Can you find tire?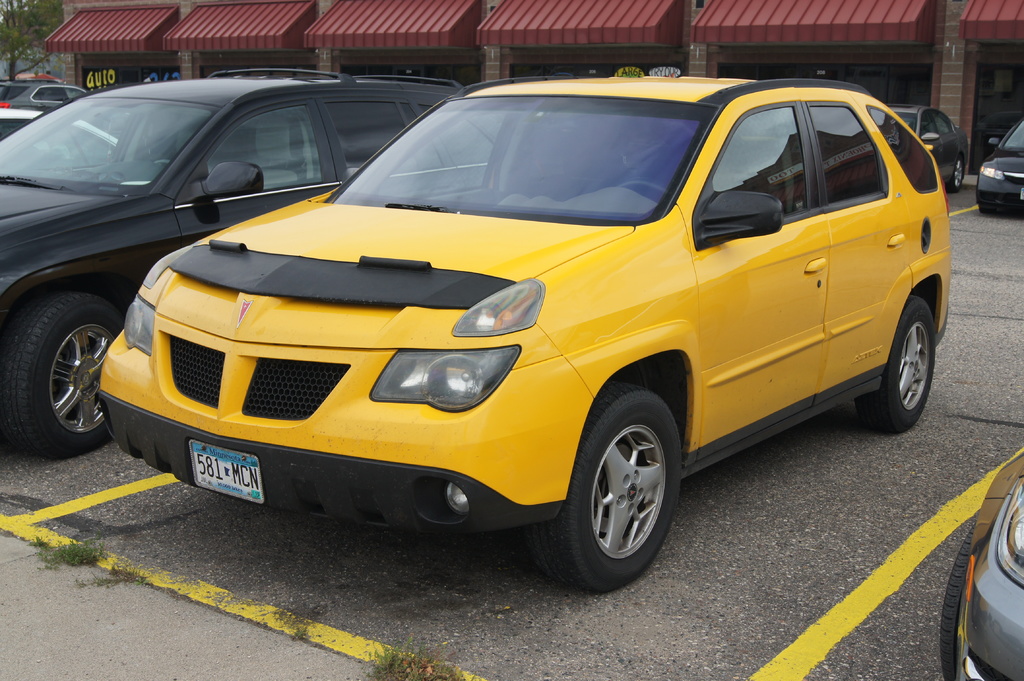
Yes, bounding box: bbox=[0, 291, 134, 457].
